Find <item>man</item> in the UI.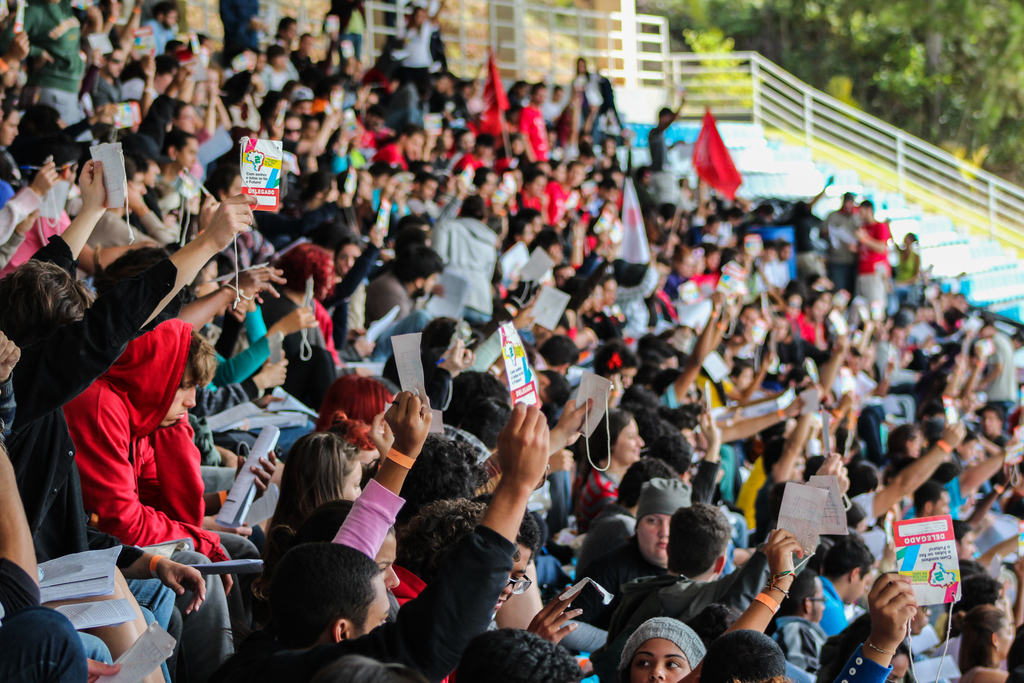
UI element at (387,2,447,104).
